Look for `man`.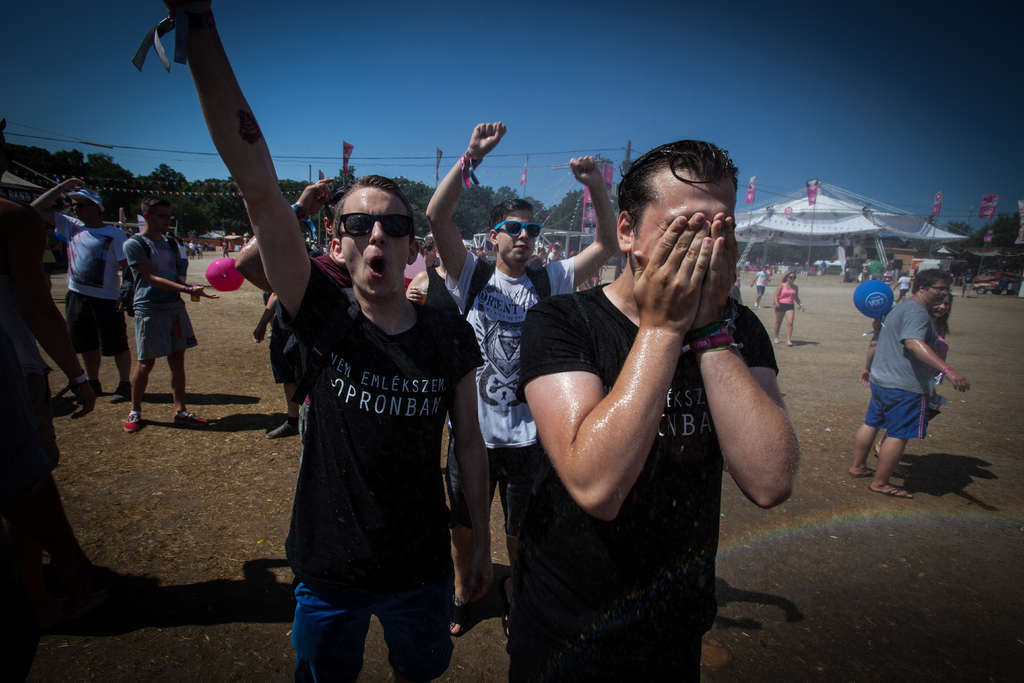
Found: <box>111,202,219,436</box>.
